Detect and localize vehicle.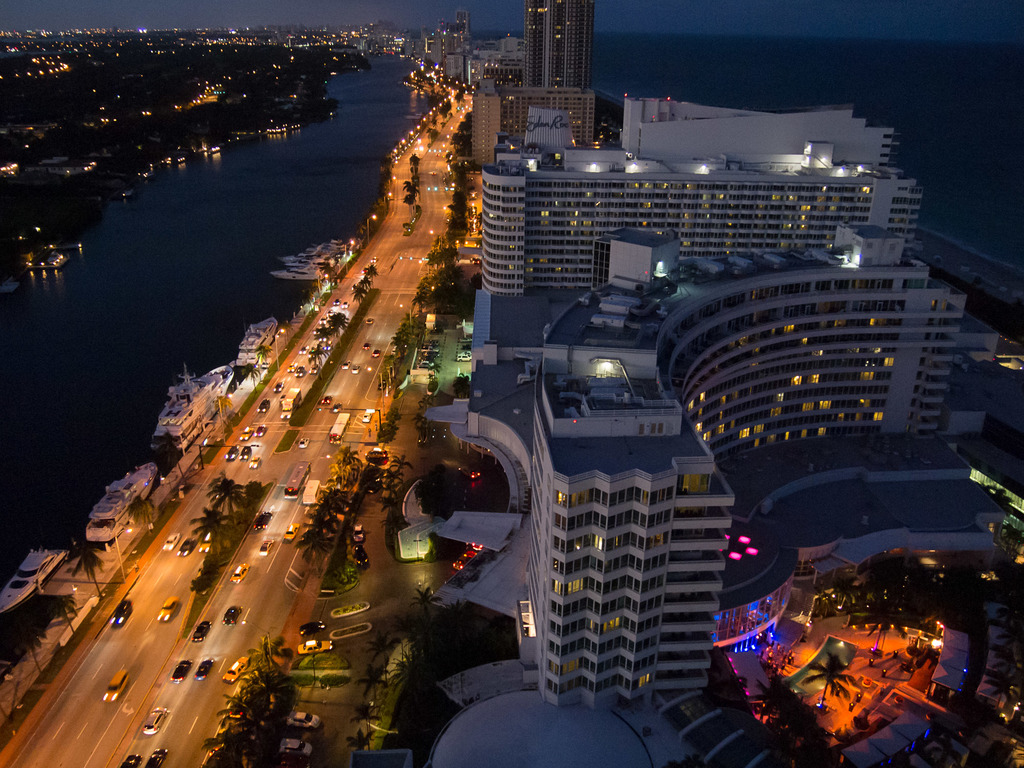
Localized at bbox=(306, 364, 317, 373).
